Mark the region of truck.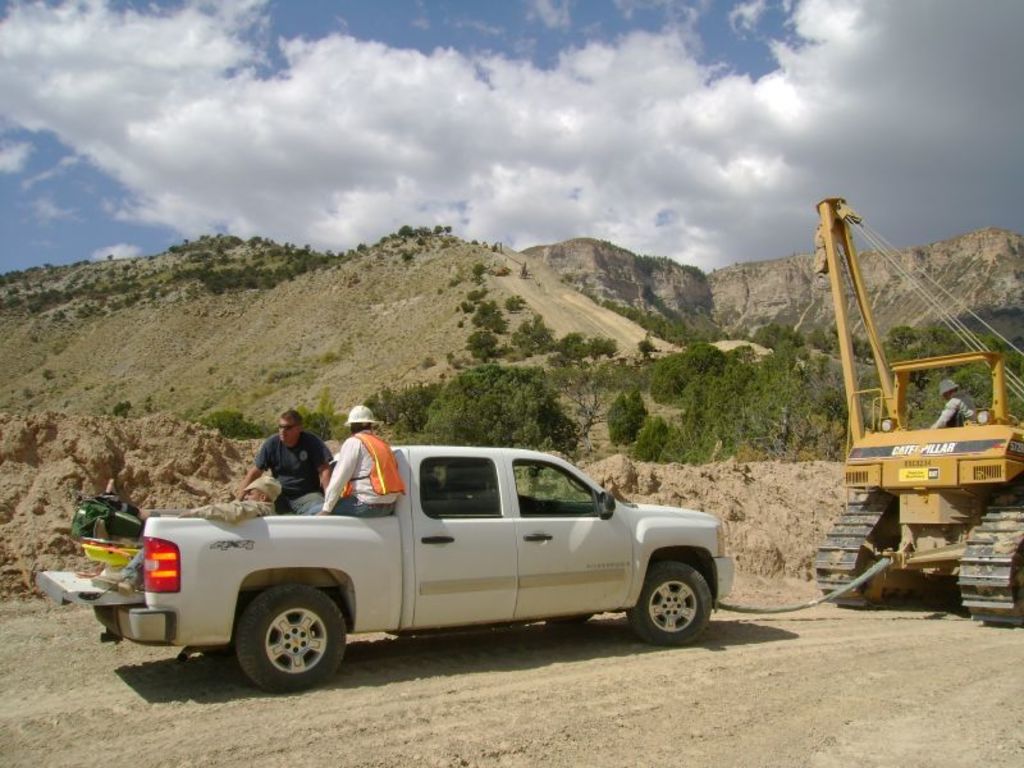
Region: (79, 439, 741, 691).
